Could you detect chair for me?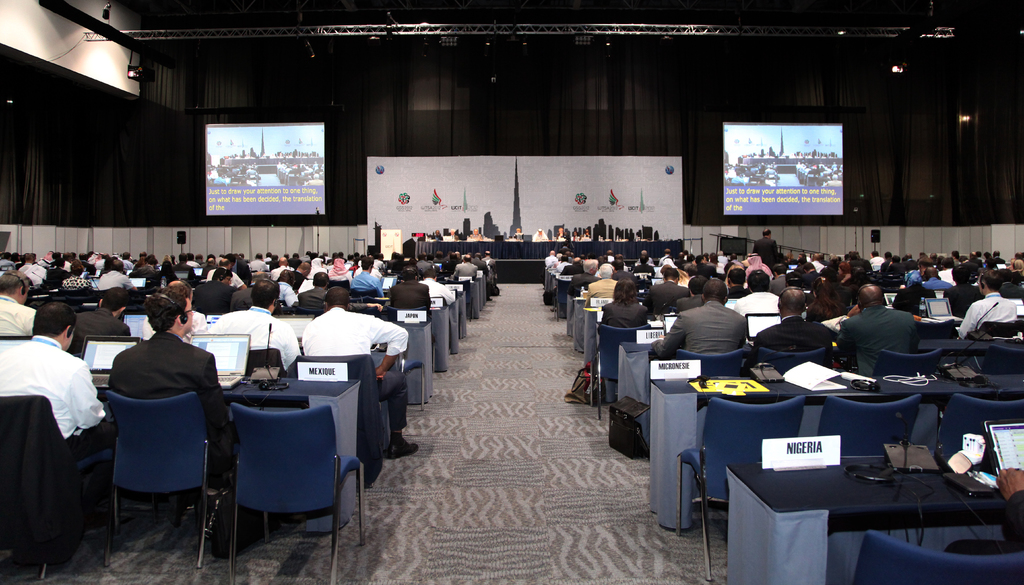
Detection result: {"x1": 874, "y1": 347, "x2": 941, "y2": 457}.
